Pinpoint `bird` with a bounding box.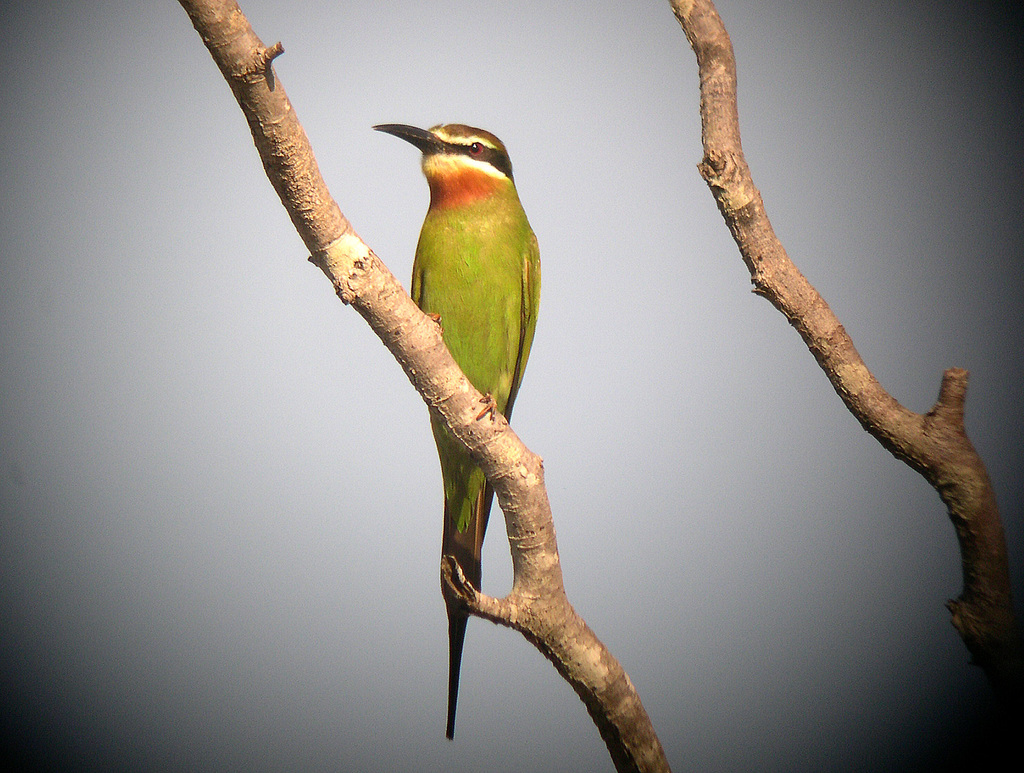
[374, 114, 566, 653].
